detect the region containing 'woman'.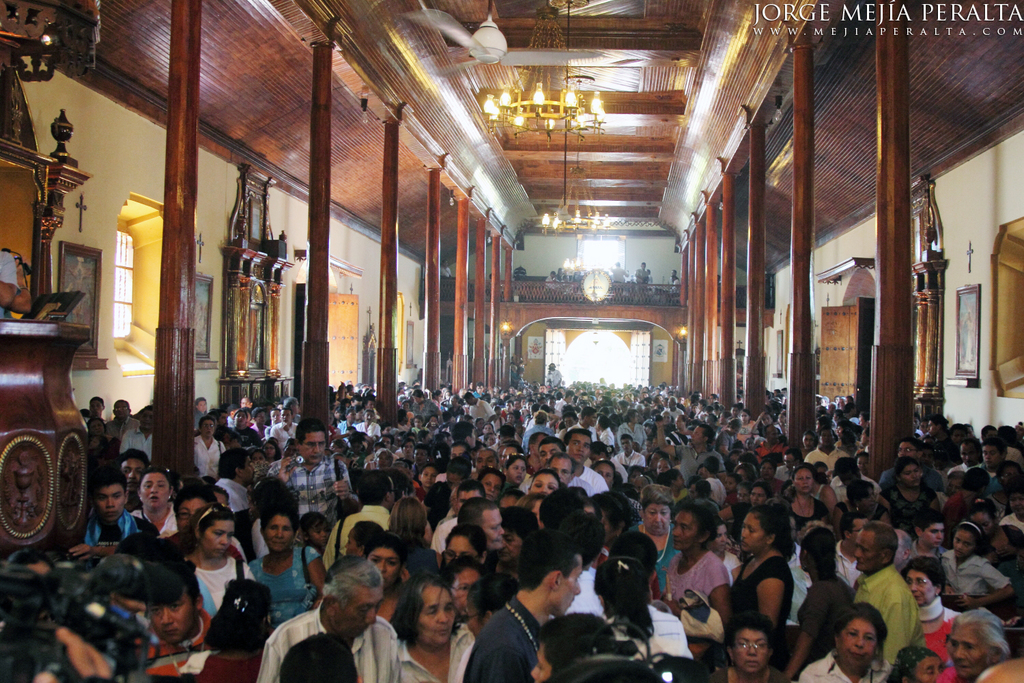
Rect(897, 552, 964, 663).
